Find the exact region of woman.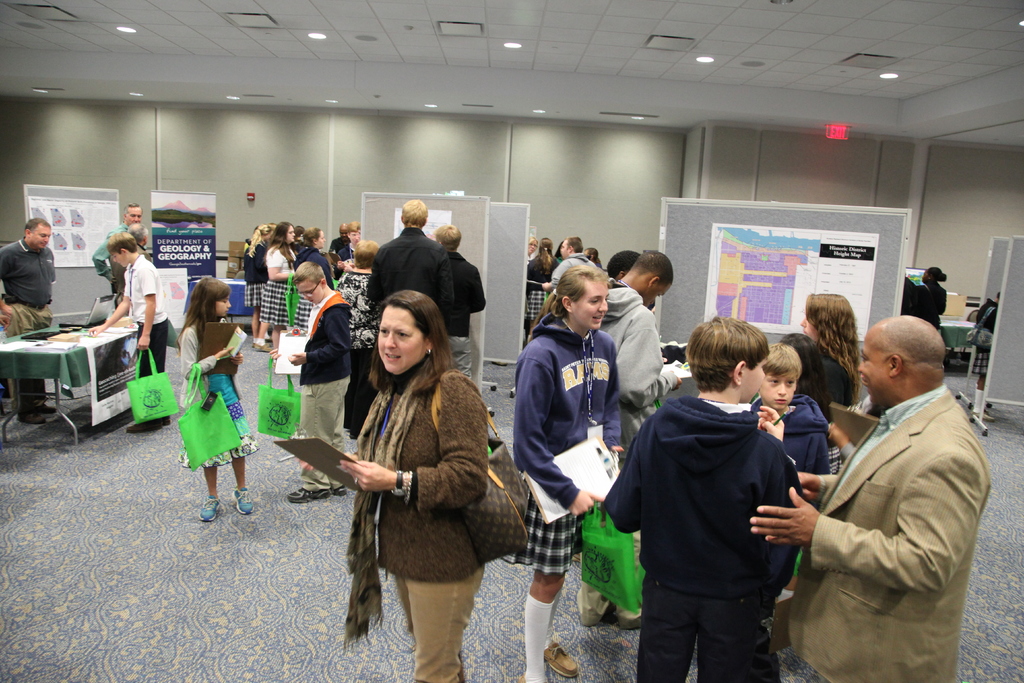
Exact region: <region>244, 222, 273, 349</region>.
